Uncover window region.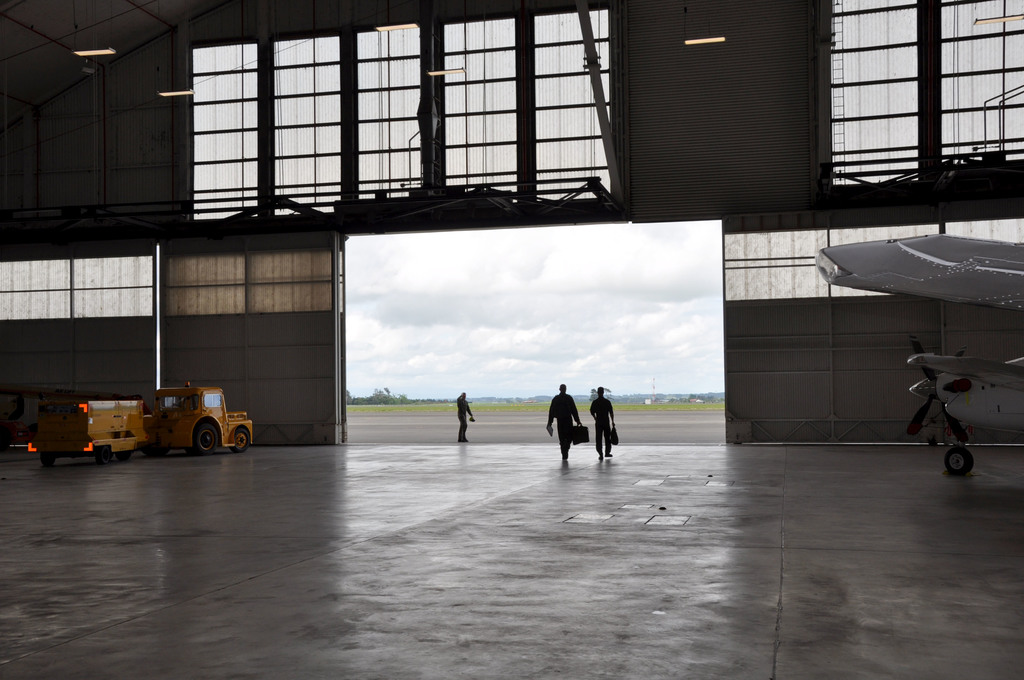
Uncovered: <bbox>434, 22, 518, 207</bbox>.
